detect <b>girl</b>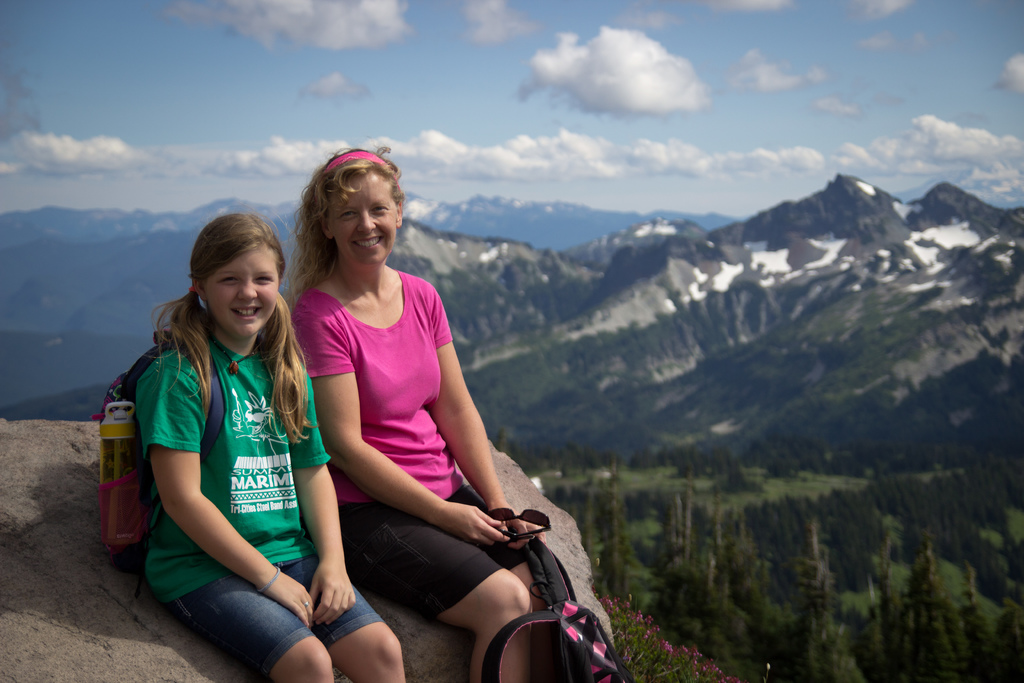
bbox(280, 145, 566, 682)
